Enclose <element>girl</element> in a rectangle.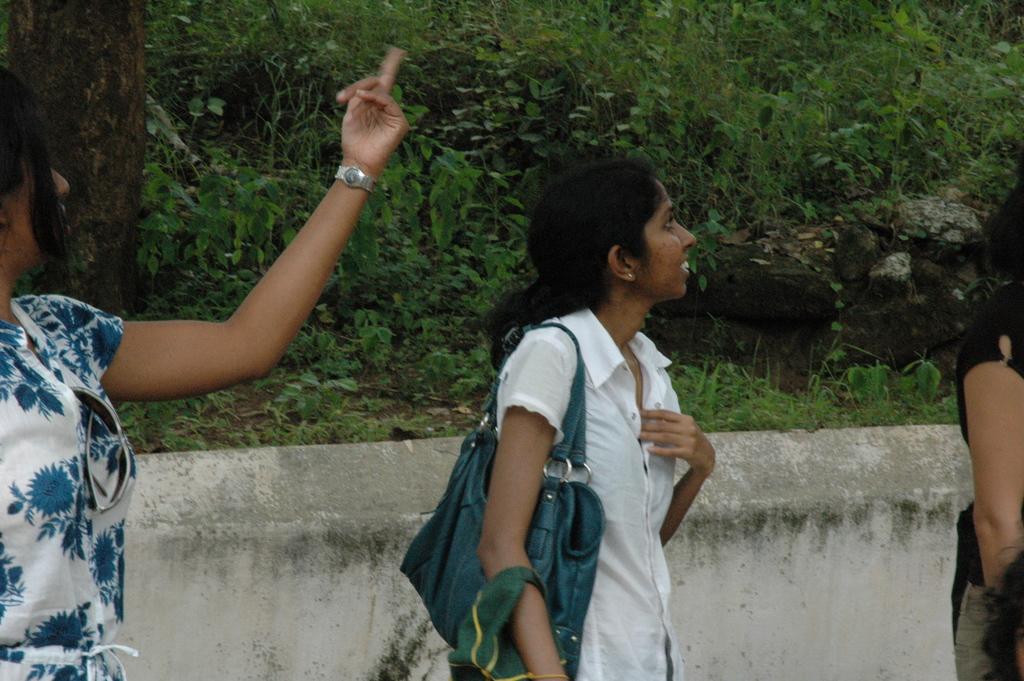
detection(0, 40, 410, 680).
